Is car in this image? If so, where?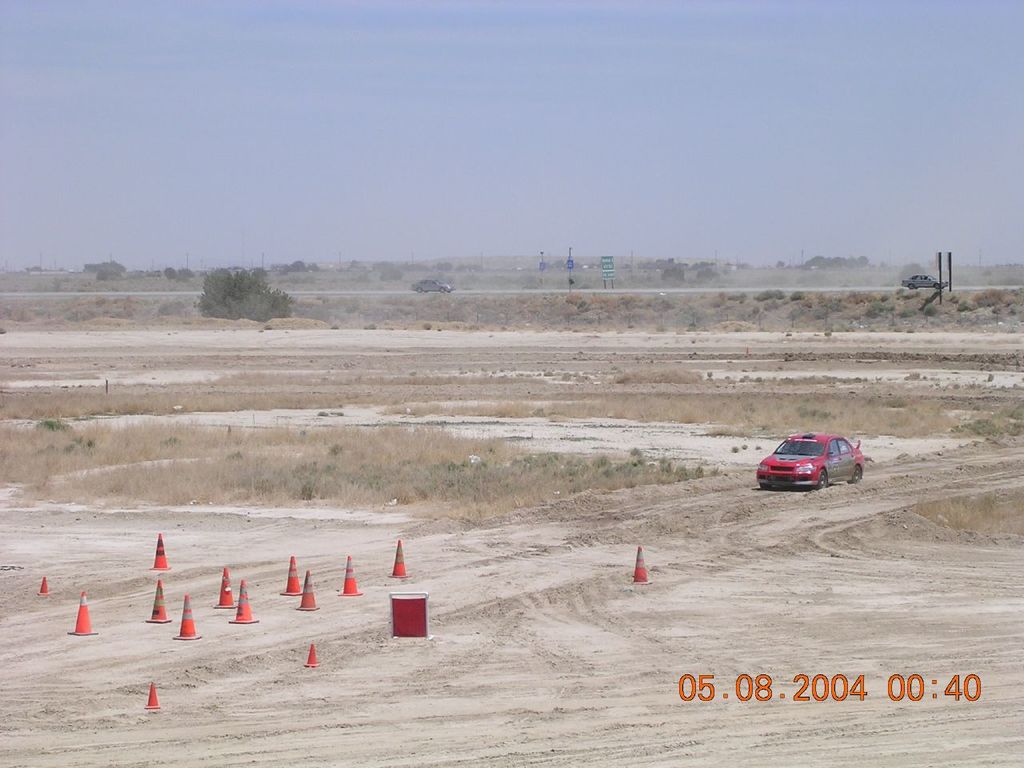
Yes, at crop(901, 274, 946, 290).
